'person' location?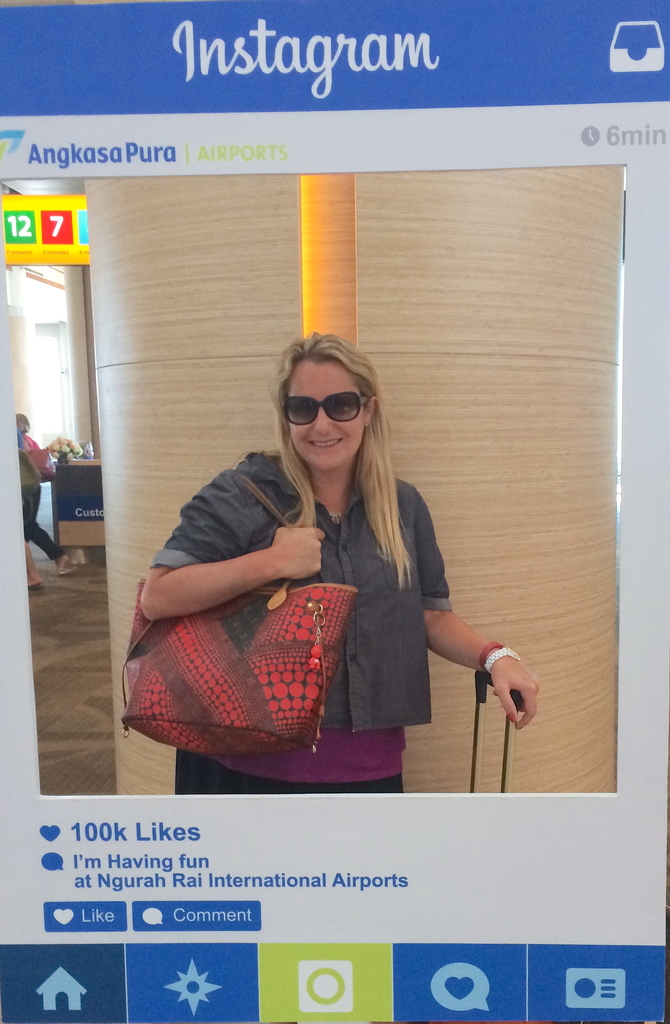
(x1=155, y1=312, x2=516, y2=781)
